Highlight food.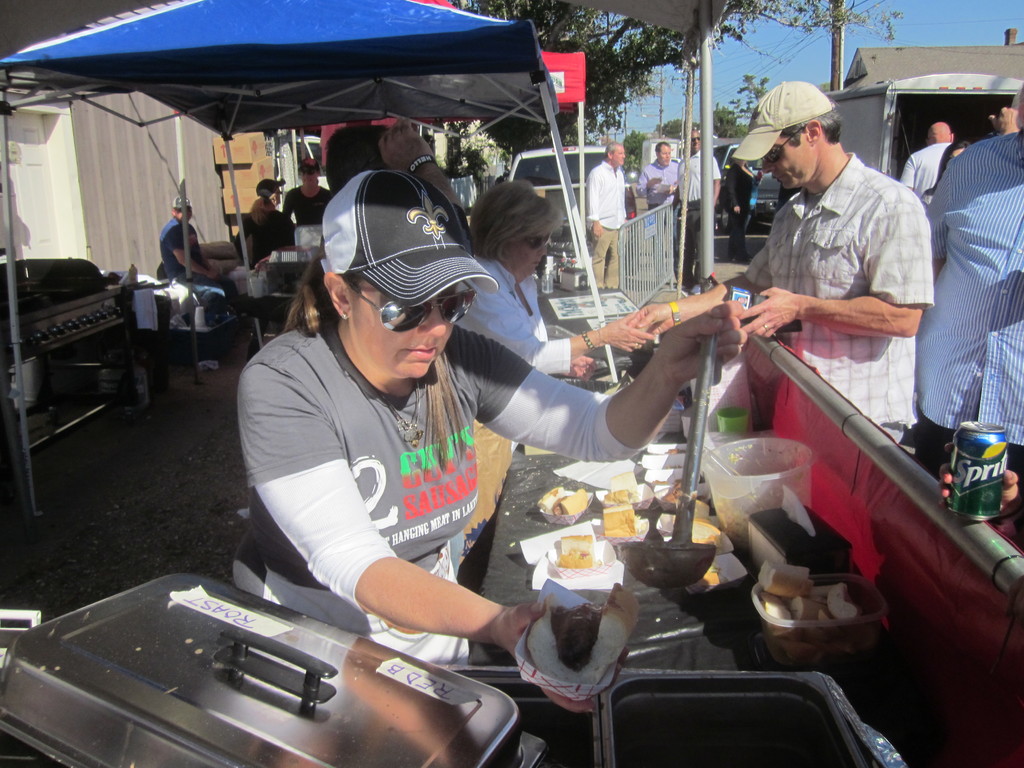
Highlighted region: l=598, t=463, r=640, b=502.
